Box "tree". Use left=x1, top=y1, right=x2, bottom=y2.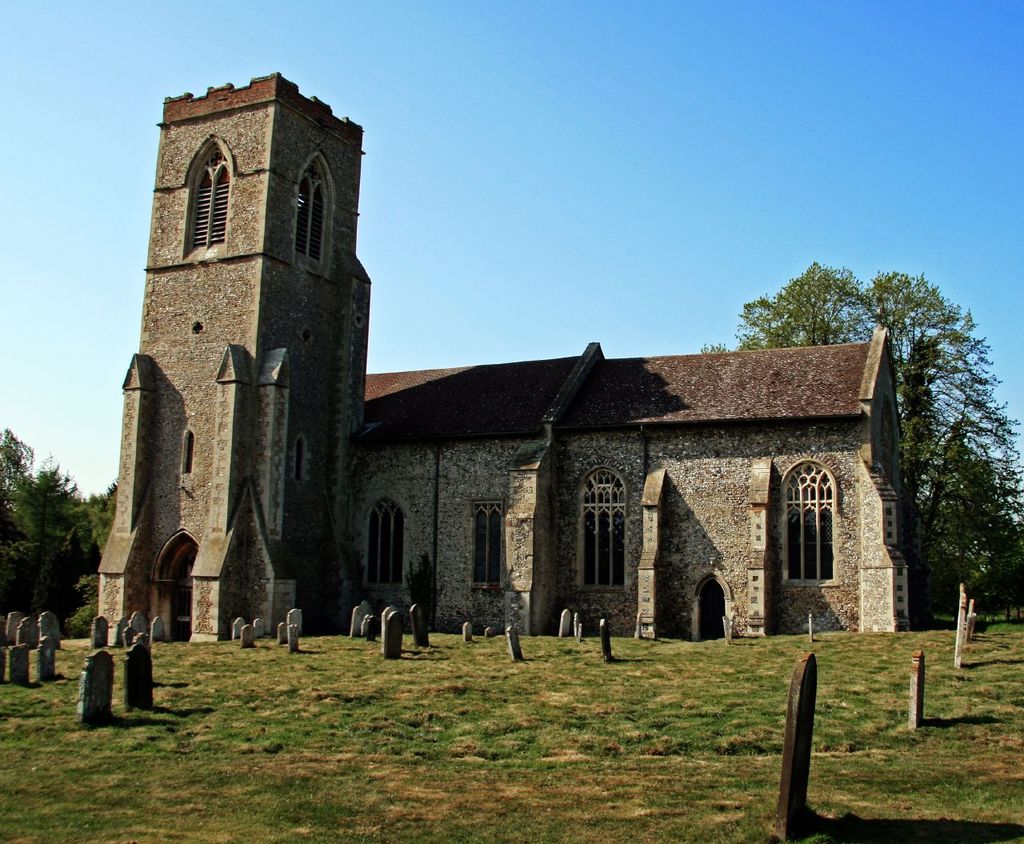
left=0, top=425, right=38, bottom=514.
